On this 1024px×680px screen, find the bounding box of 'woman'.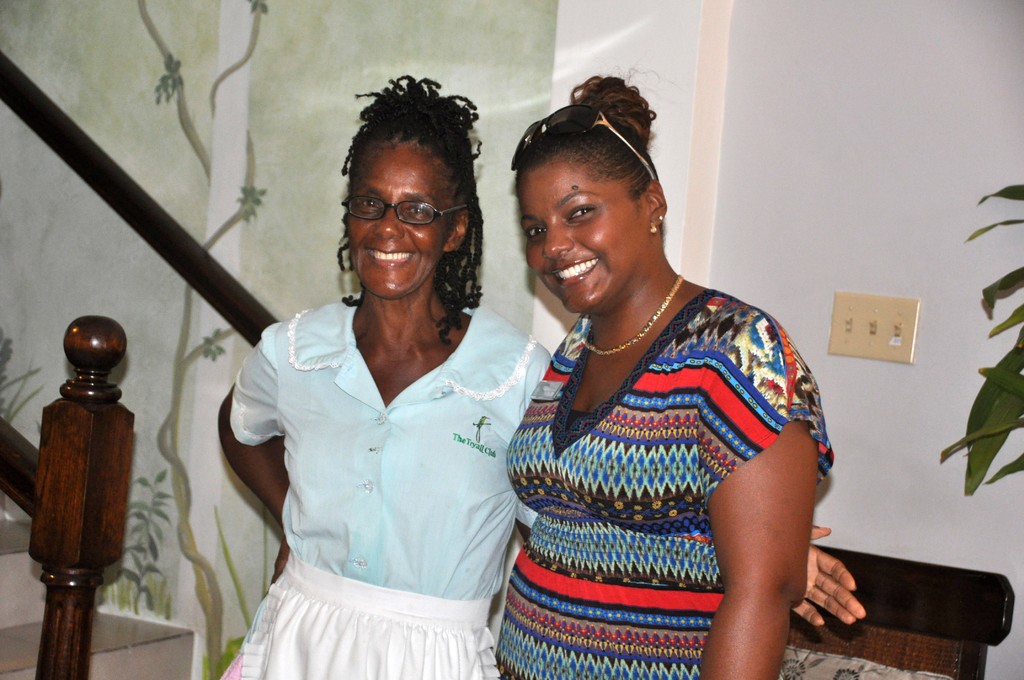
Bounding box: locate(211, 67, 870, 679).
